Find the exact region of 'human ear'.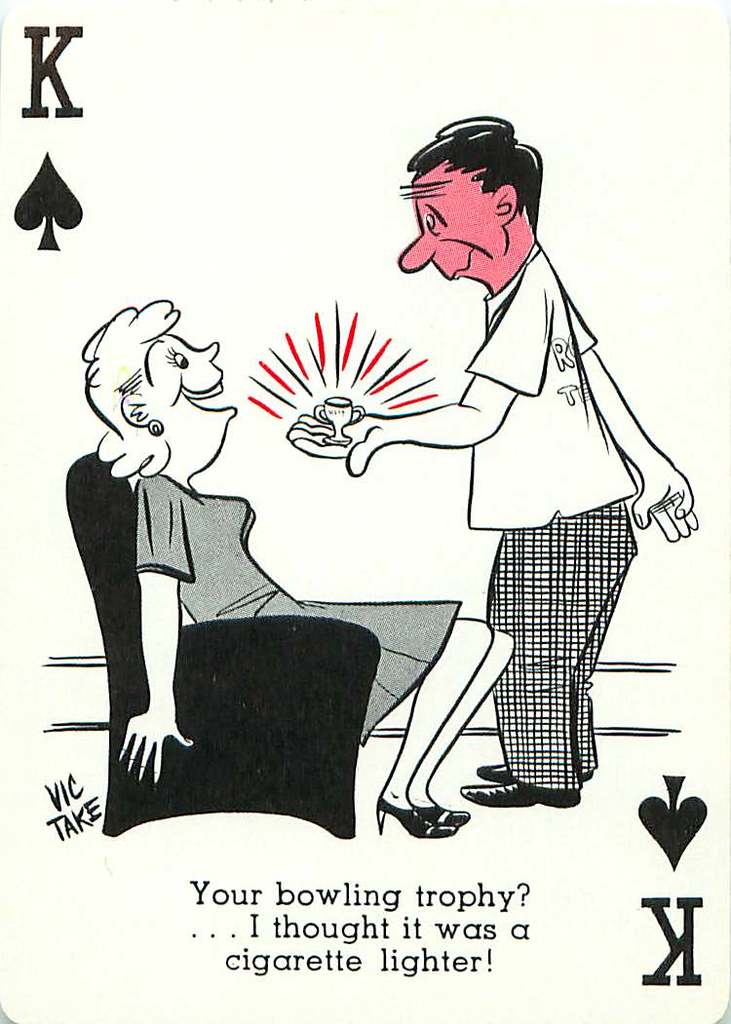
Exact region: bbox=[492, 182, 518, 228].
